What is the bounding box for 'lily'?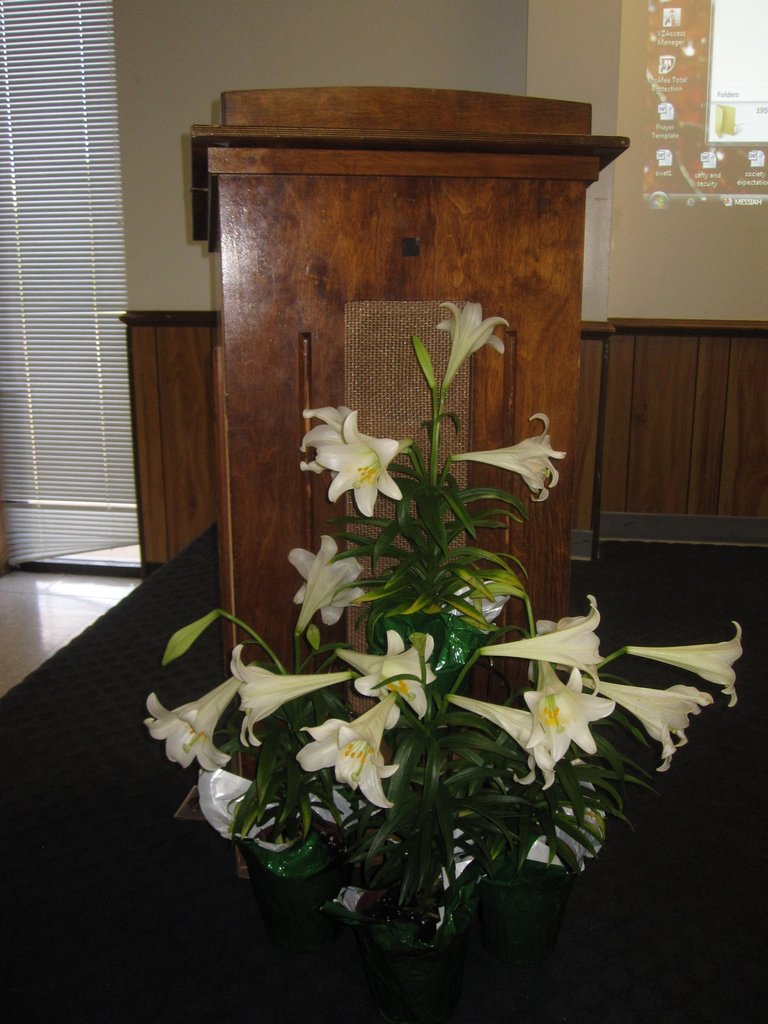
box=[310, 414, 423, 510].
